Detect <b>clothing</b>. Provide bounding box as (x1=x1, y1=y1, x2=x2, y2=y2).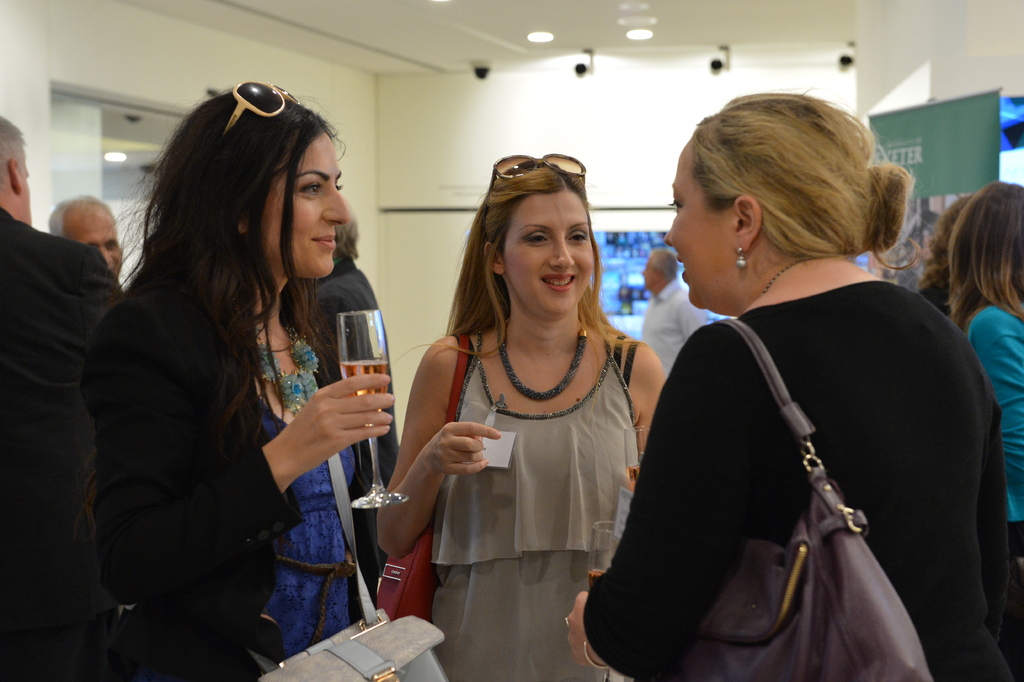
(x1=431, y1=331, x2=642, y2=681).
